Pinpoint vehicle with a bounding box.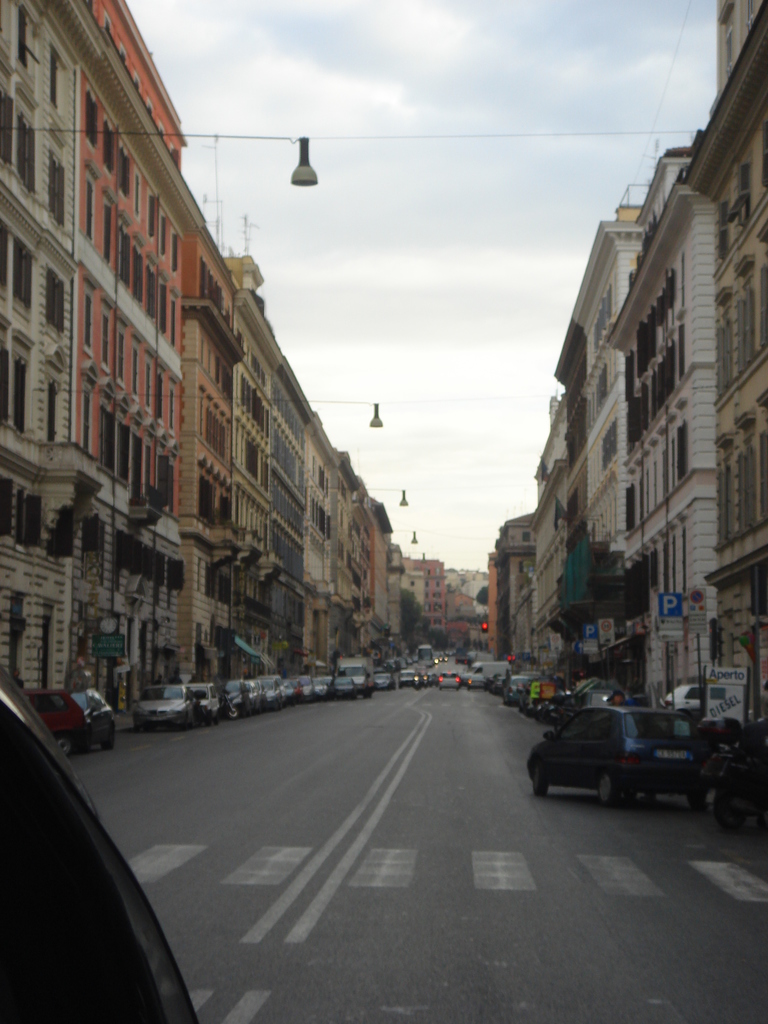
262 671 287 713.
